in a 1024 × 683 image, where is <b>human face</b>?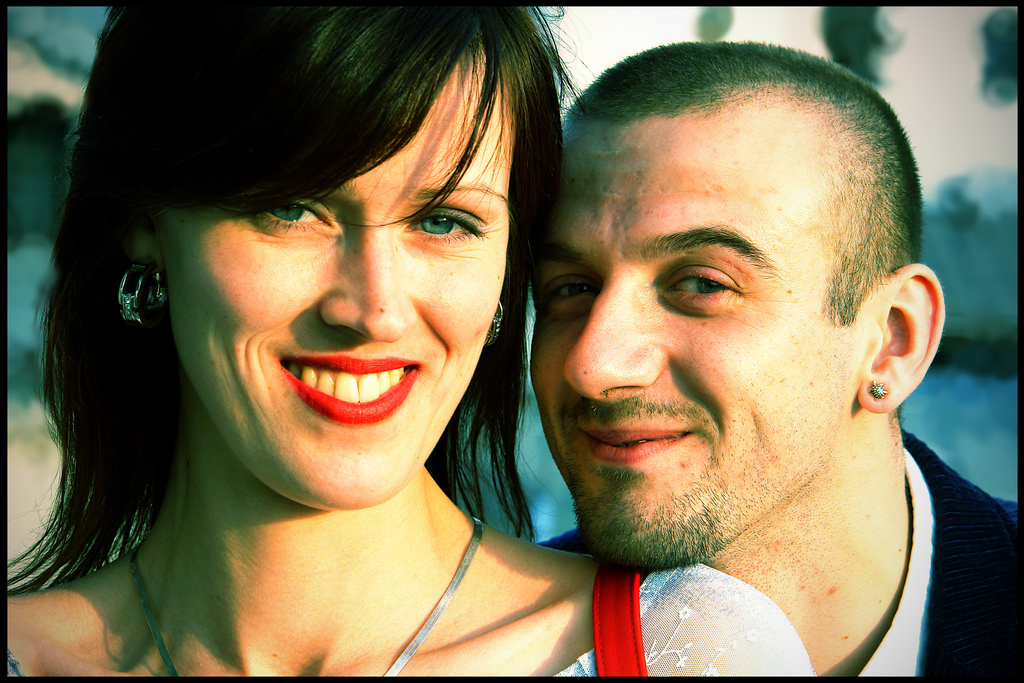
{"left": 531, "top": 115, "right": 861, "bottom": 576}.
